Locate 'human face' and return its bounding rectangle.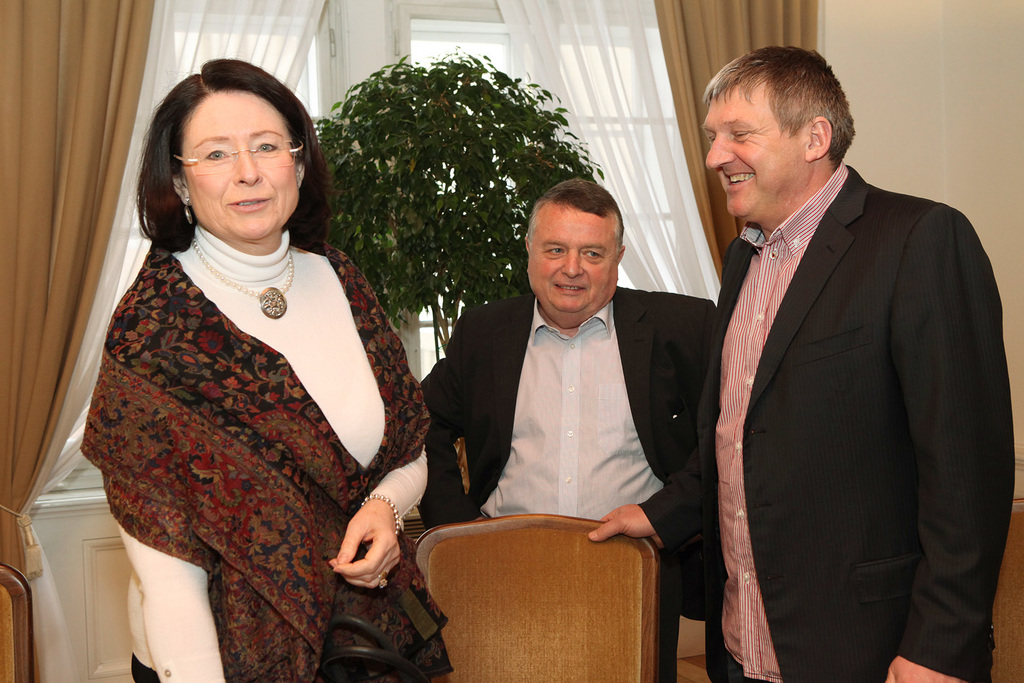
bbox=(529, 202, 615, 315).
